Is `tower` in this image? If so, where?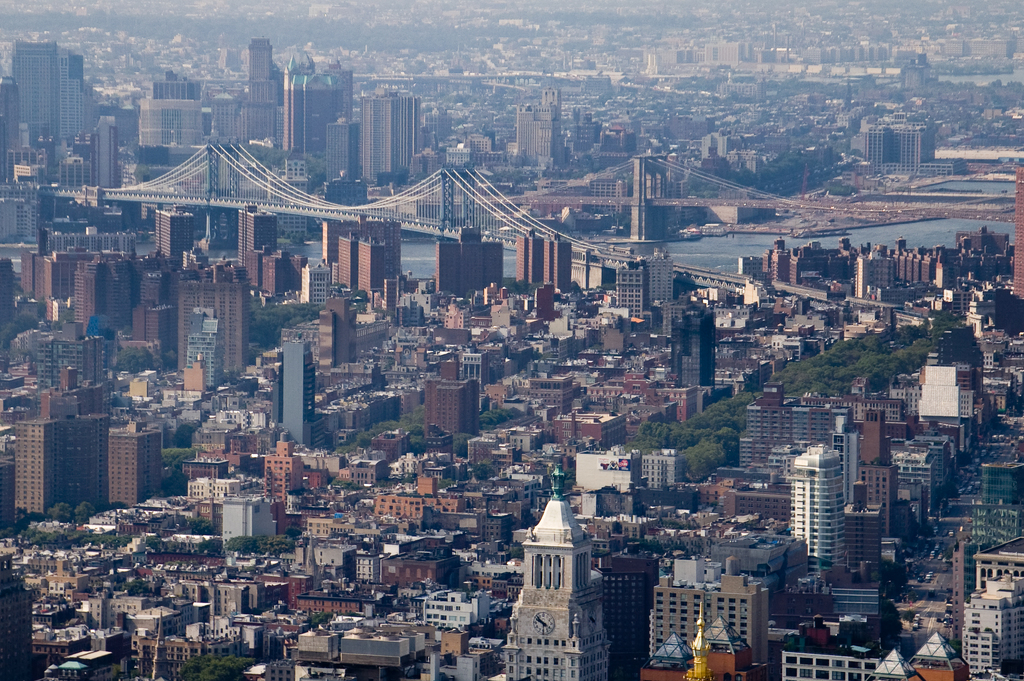
Yes, at 621 264 643 321.
